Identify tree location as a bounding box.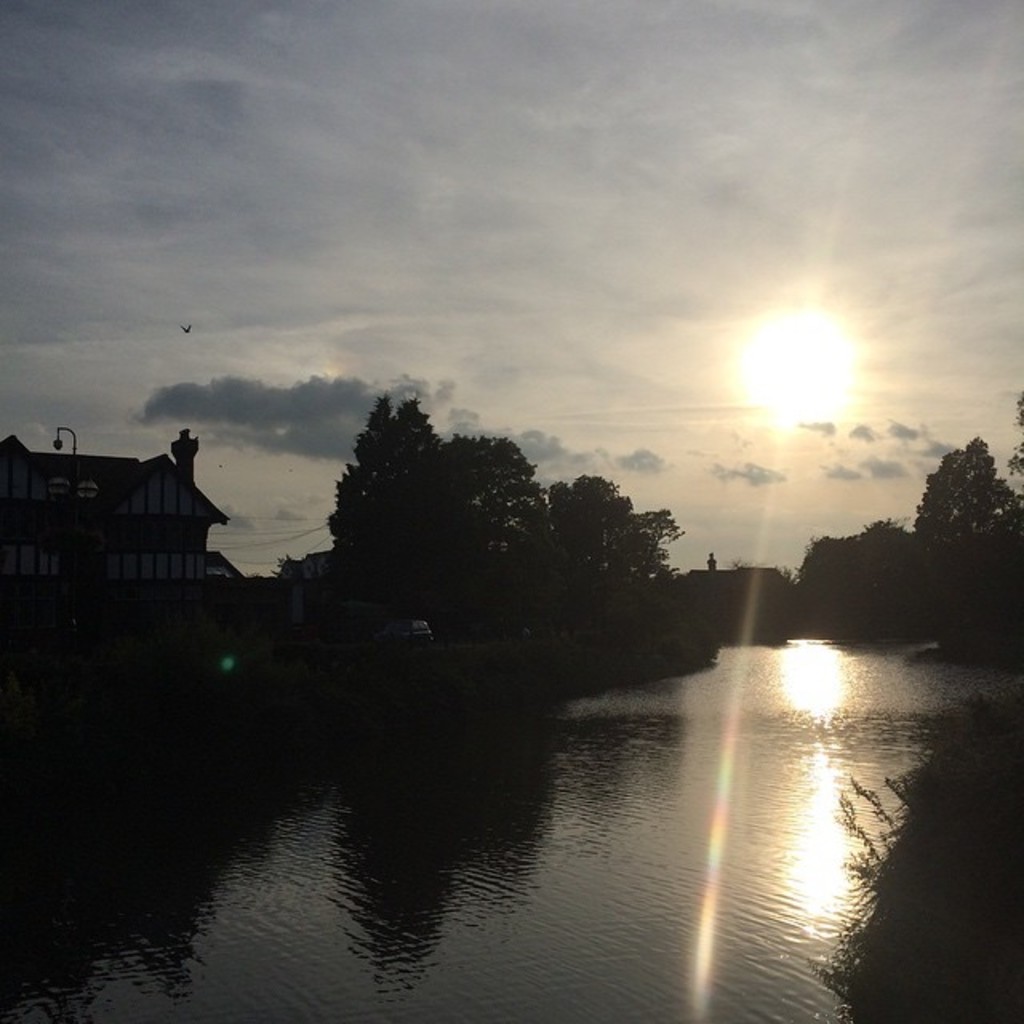
[790,515,915,592].
